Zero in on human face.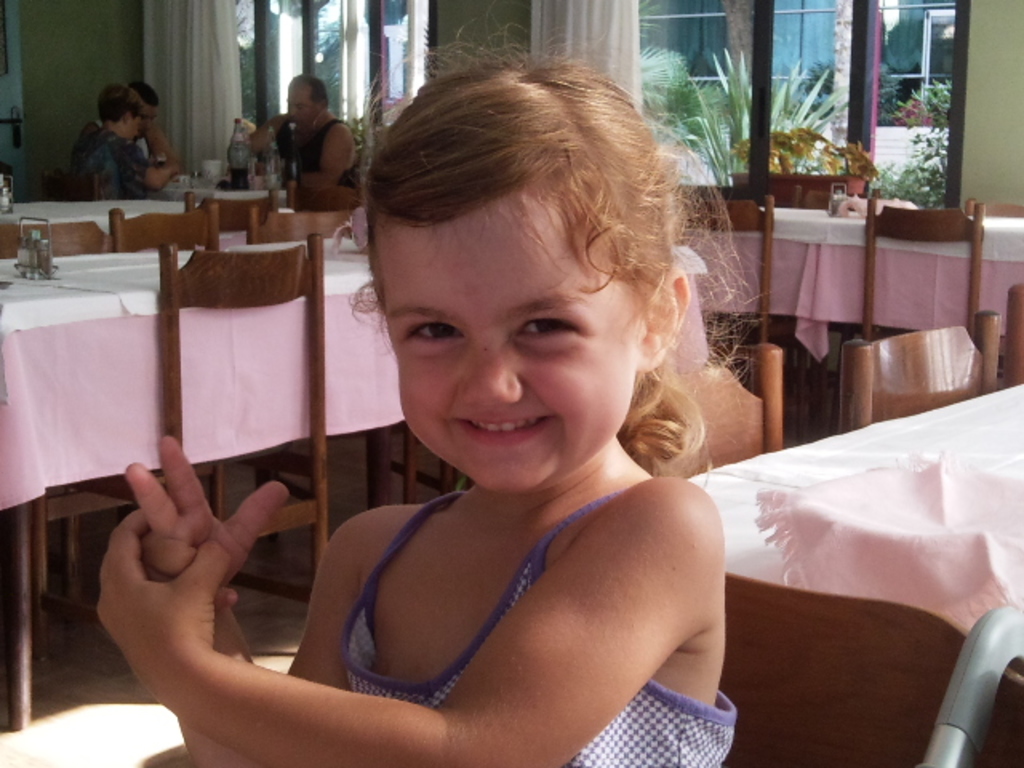
Zeroed in: [left=142, top=98, right=163, bottom=131].
